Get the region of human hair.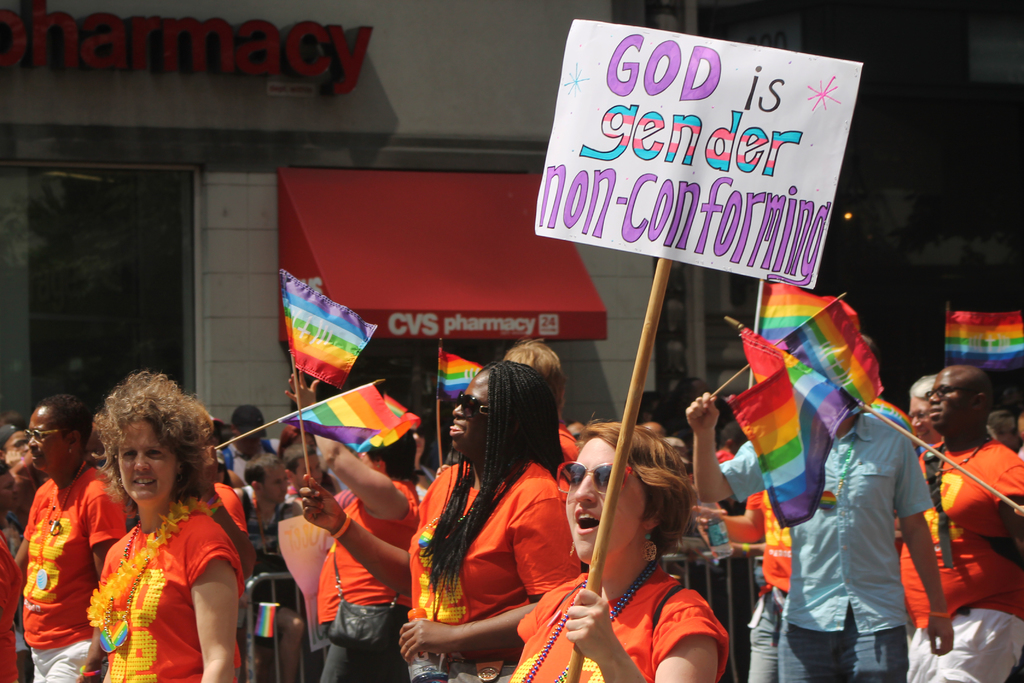
[502,339,566,406].
